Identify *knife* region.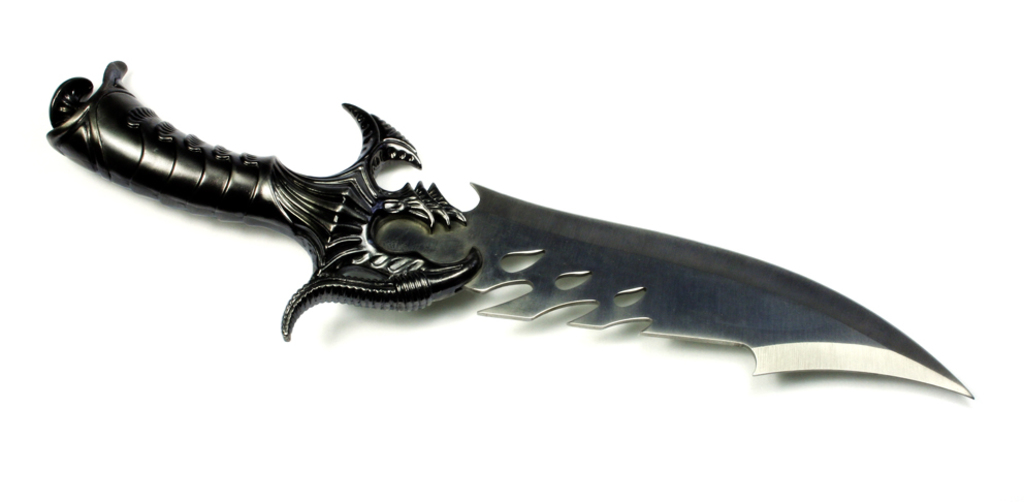
Region: 45,58,970,397.
